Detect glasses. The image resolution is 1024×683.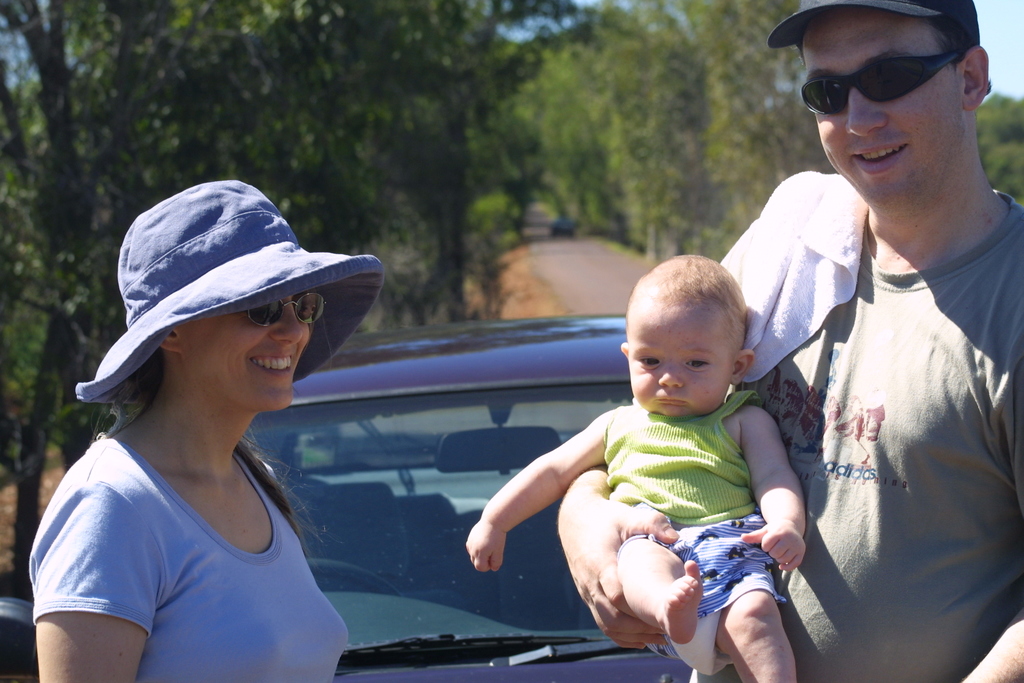
pyautogui.locateOnScreen(800, 36, 994, 110).
